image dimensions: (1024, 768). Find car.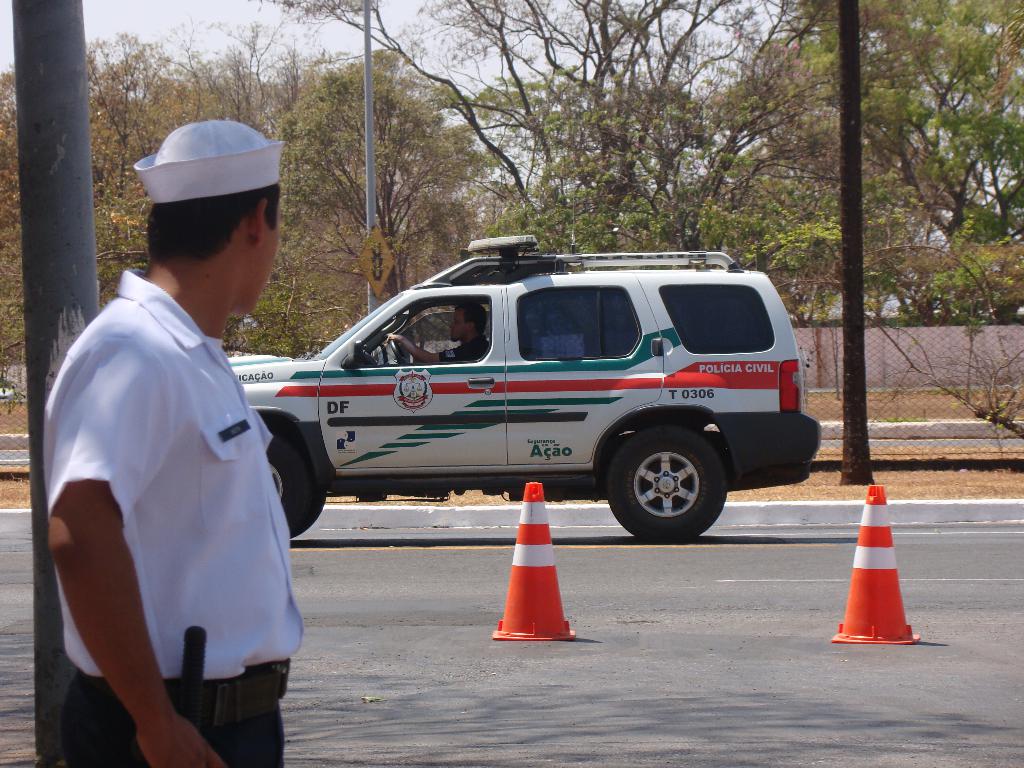
x1=160, y1=224, x2=826, y2=564.
